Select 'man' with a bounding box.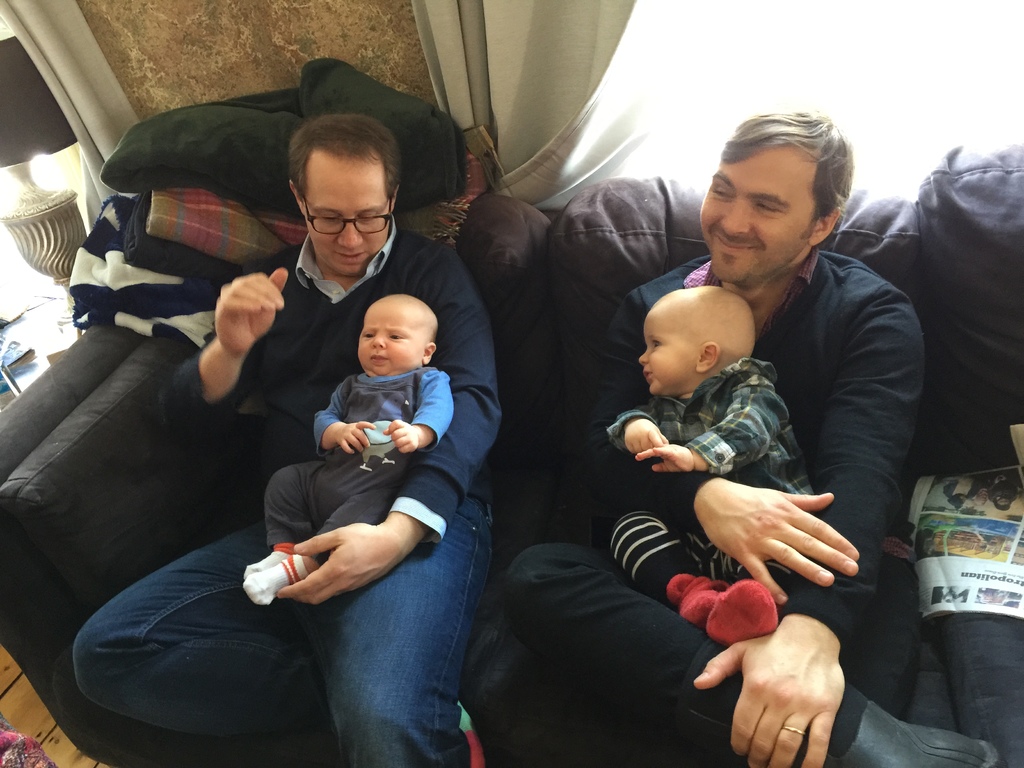
Rect(100, 116, 537, 767).
